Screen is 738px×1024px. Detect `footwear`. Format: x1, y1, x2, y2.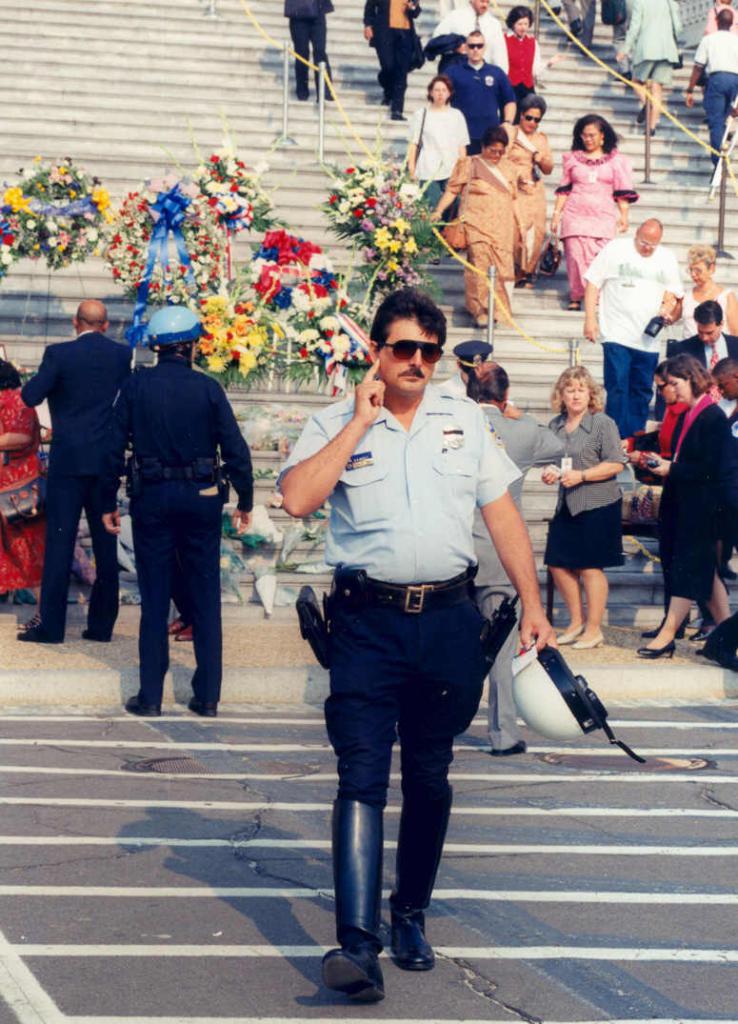
692, 623, 719, 644.
